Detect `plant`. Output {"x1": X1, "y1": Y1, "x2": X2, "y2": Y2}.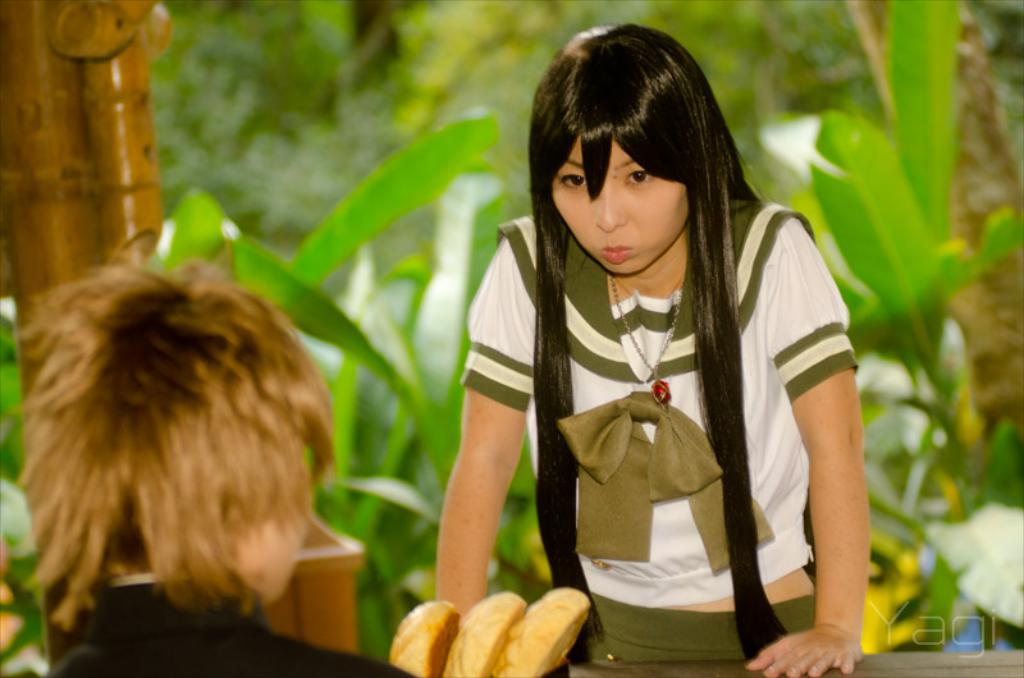
{"x1": 909, "y1": 528, "x2": 972, "y2": 656}.
